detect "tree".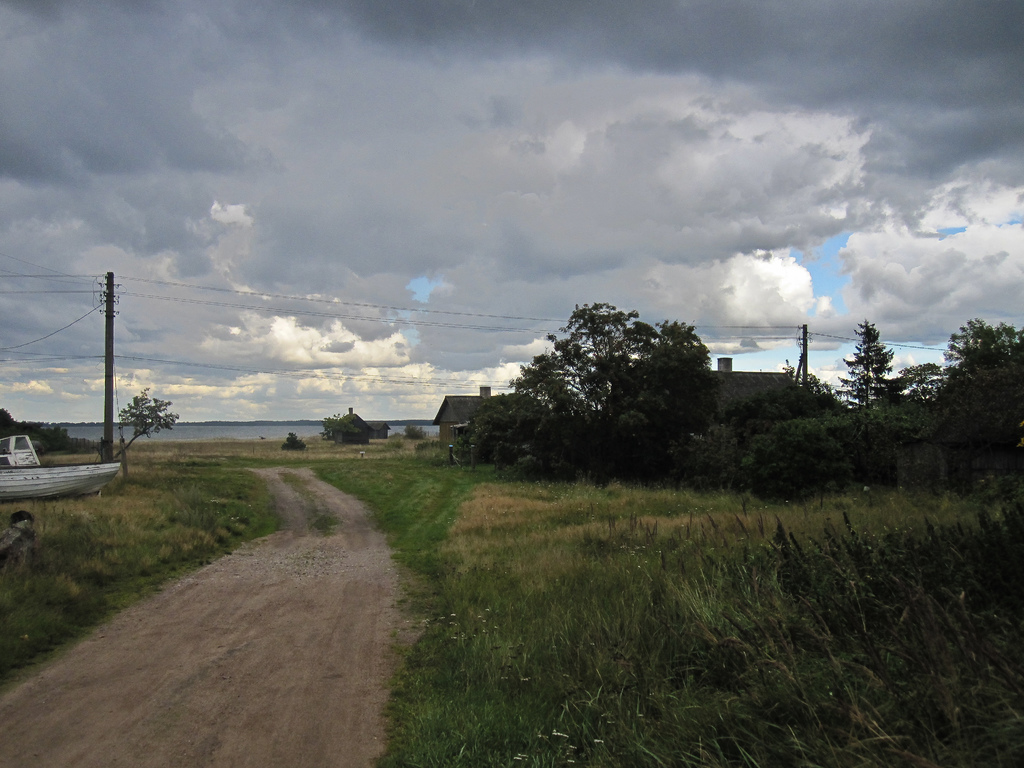
Detected at left=898, top=361, right=945, bottom=407.
